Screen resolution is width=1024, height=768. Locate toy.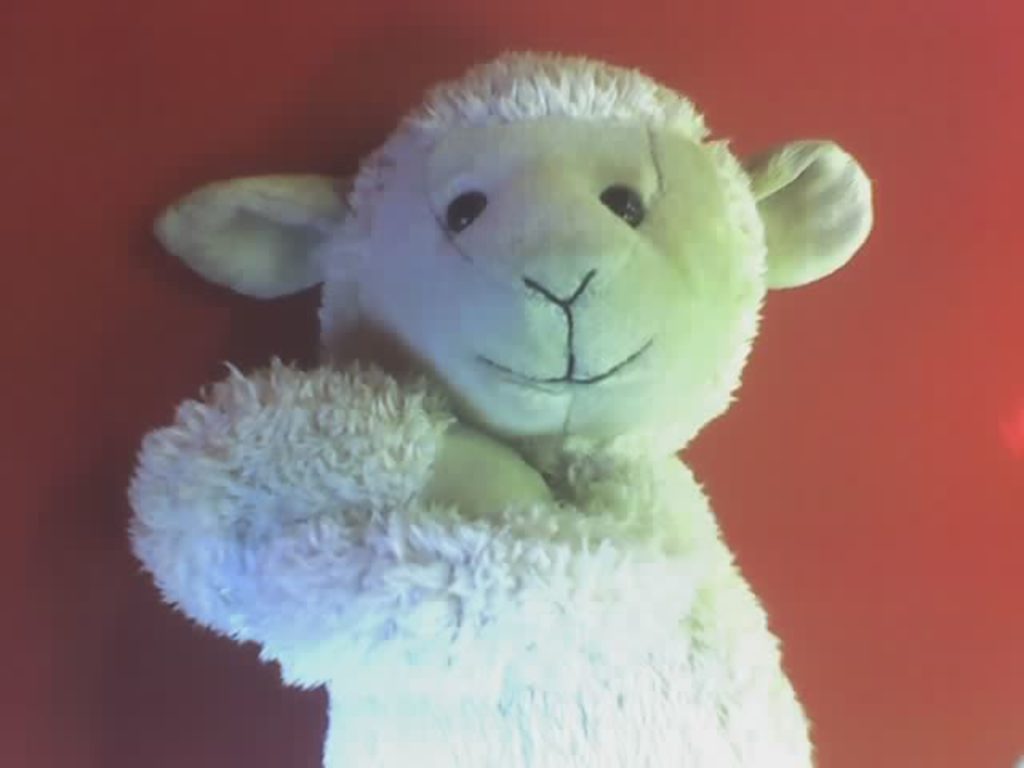
134, 56, 864, 685.
